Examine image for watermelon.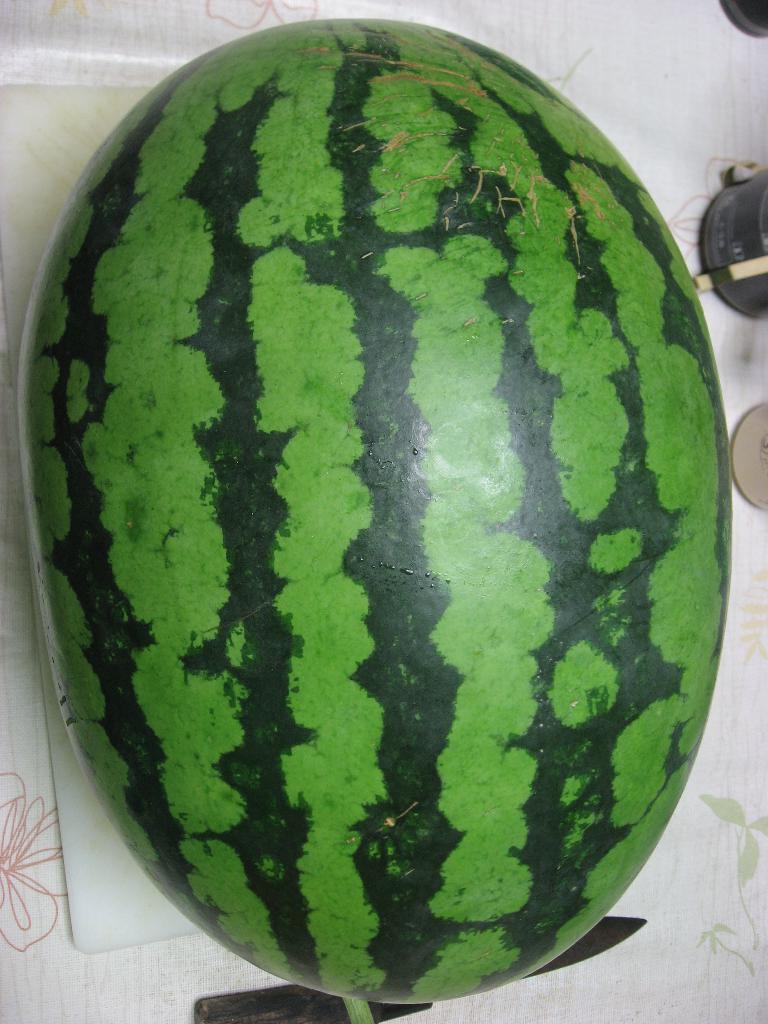
Examination result: pyautogui.locateOnScreen(17, 17, 735, 1023).
